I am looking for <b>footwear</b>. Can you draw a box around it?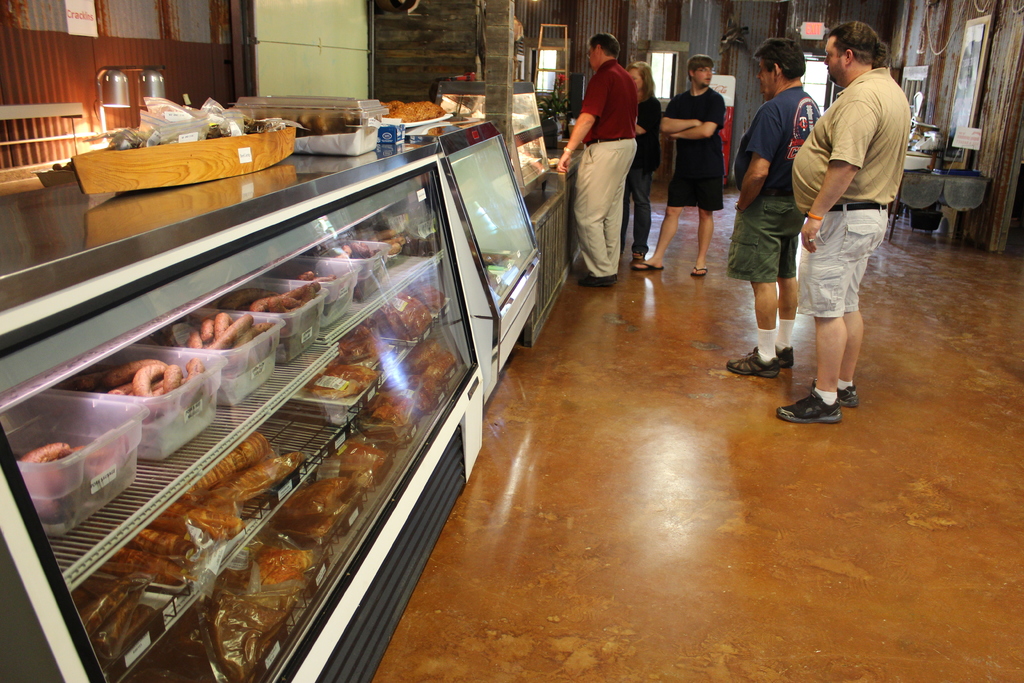
Sure, the bounding box is (841,378,855,408).
